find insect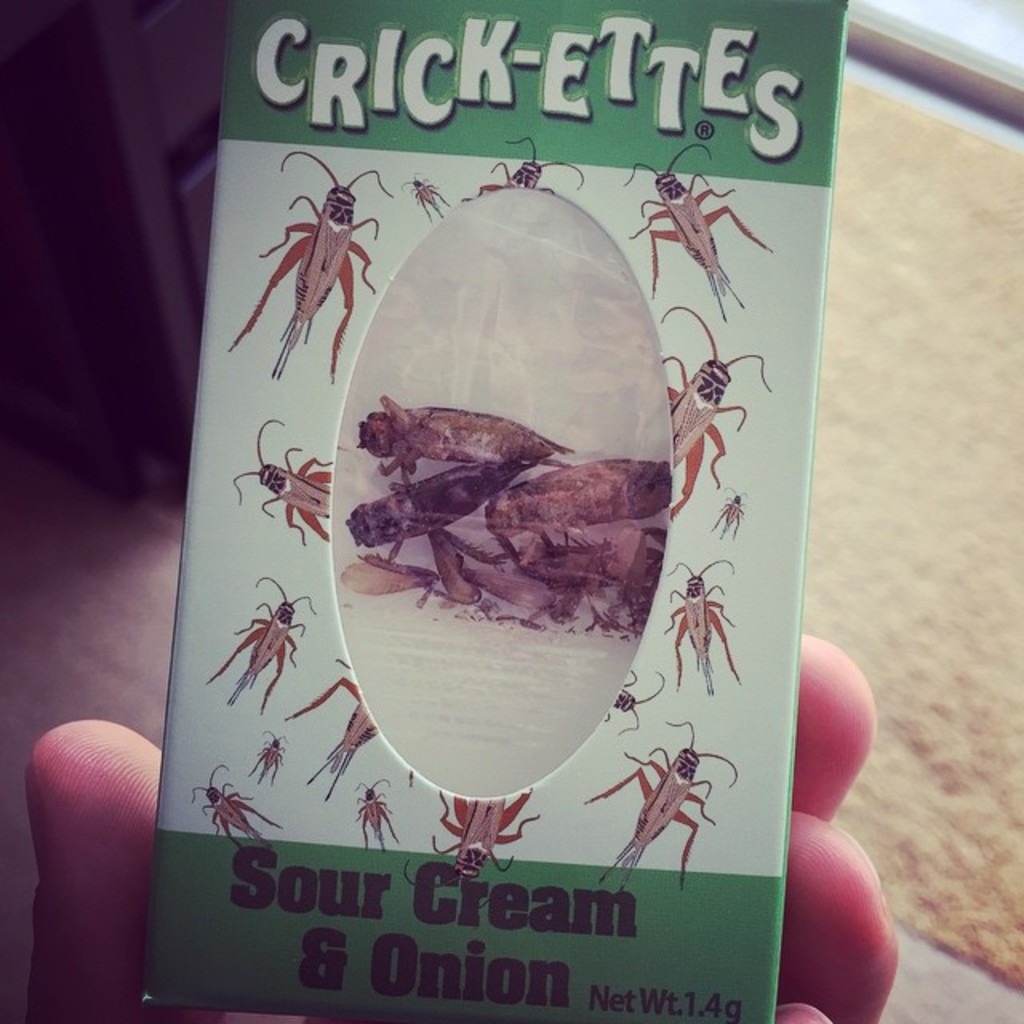
(370,530,653,611)
